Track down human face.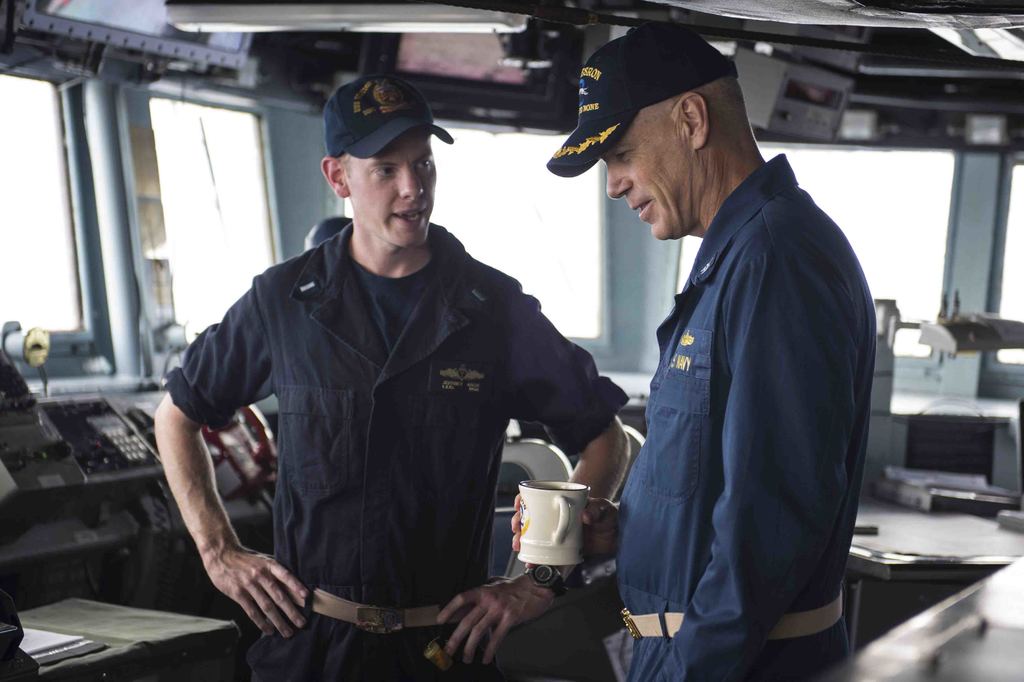
Tracked to x1=350, y1=133, x2=436, y2=252.
